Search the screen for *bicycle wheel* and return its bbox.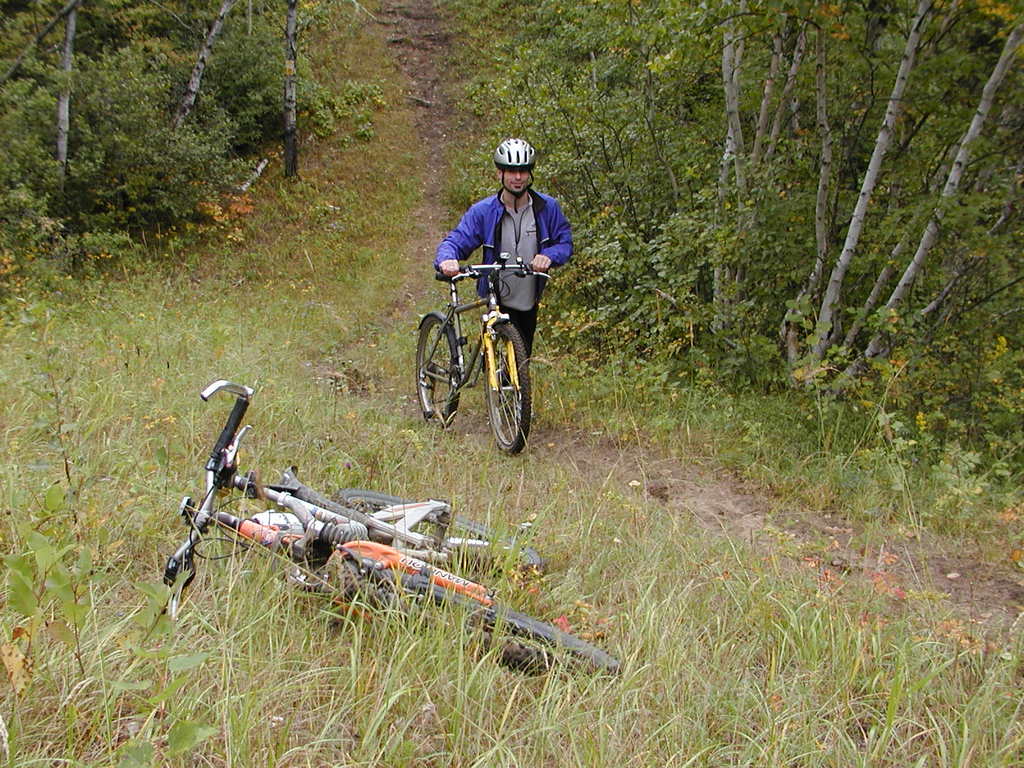
Found: (321,545,625,684).
